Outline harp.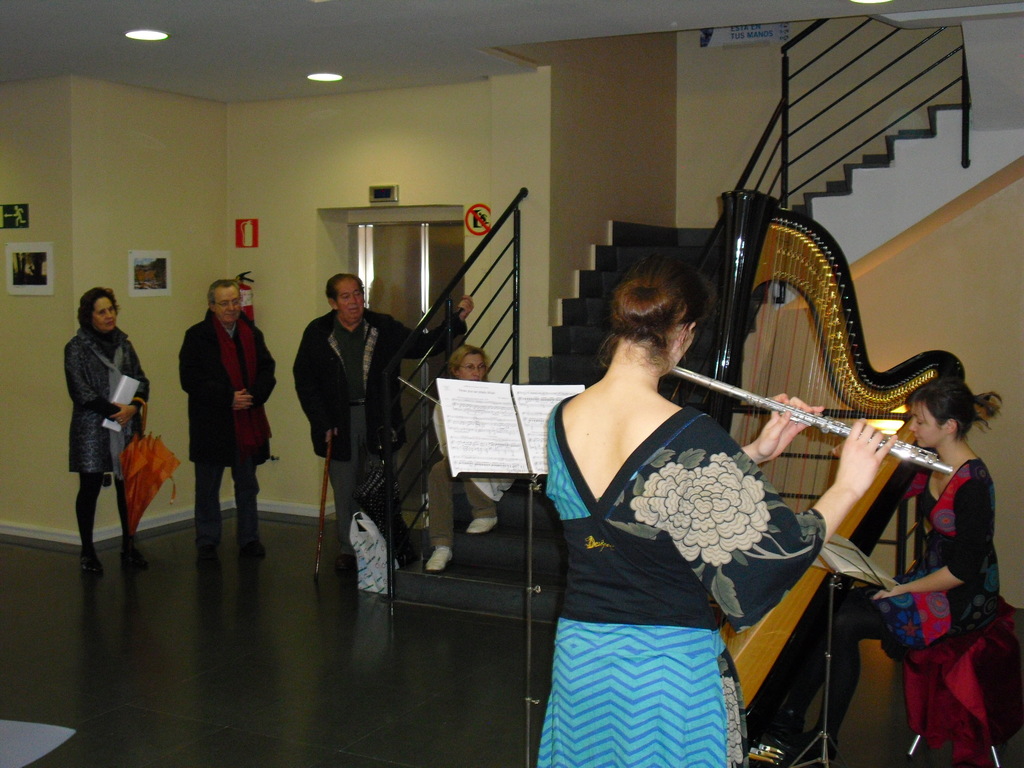
Outline: (left=699, top=189, right=968, bottom=767).
